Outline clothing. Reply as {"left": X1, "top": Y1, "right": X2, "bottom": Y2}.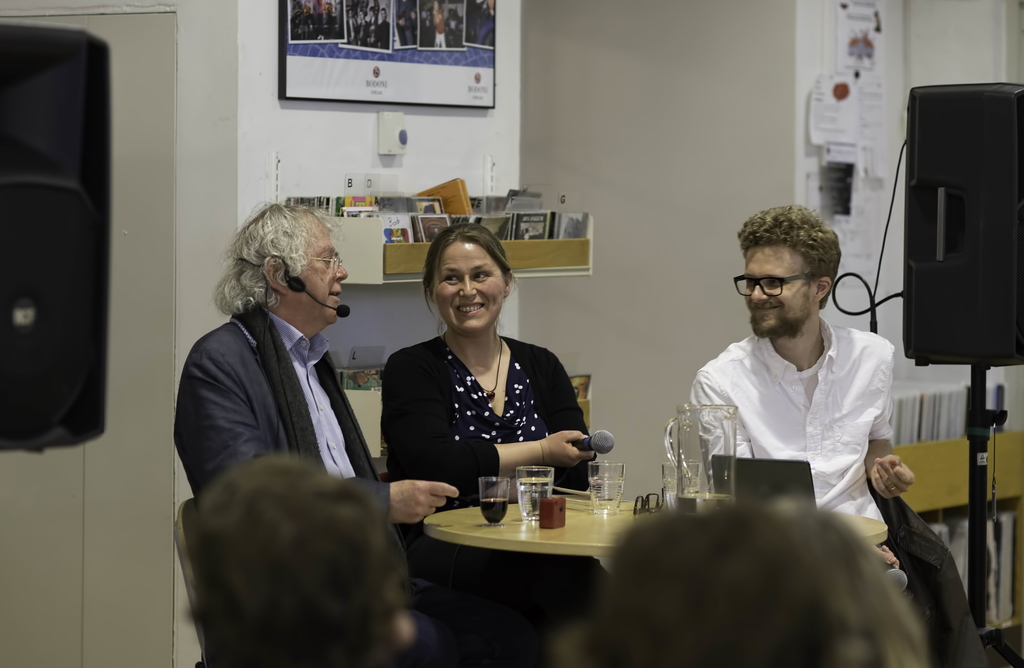
{"left": 693, "top": 321, "right": 929, "bottom": 561}.
